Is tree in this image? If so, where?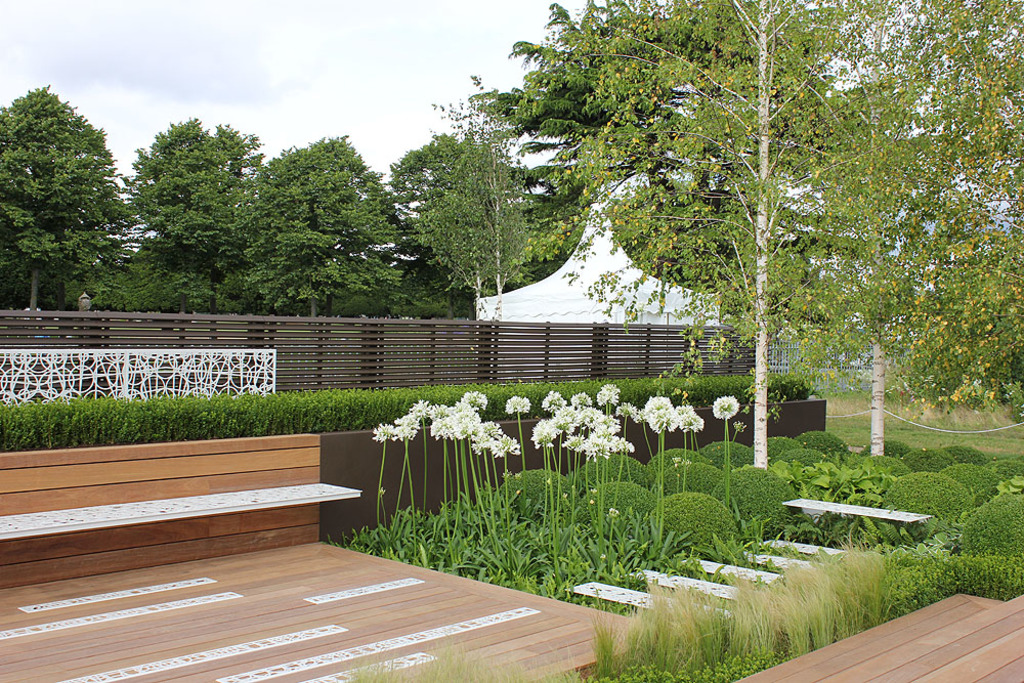
Yes, at 468, 0, 873, 474.
